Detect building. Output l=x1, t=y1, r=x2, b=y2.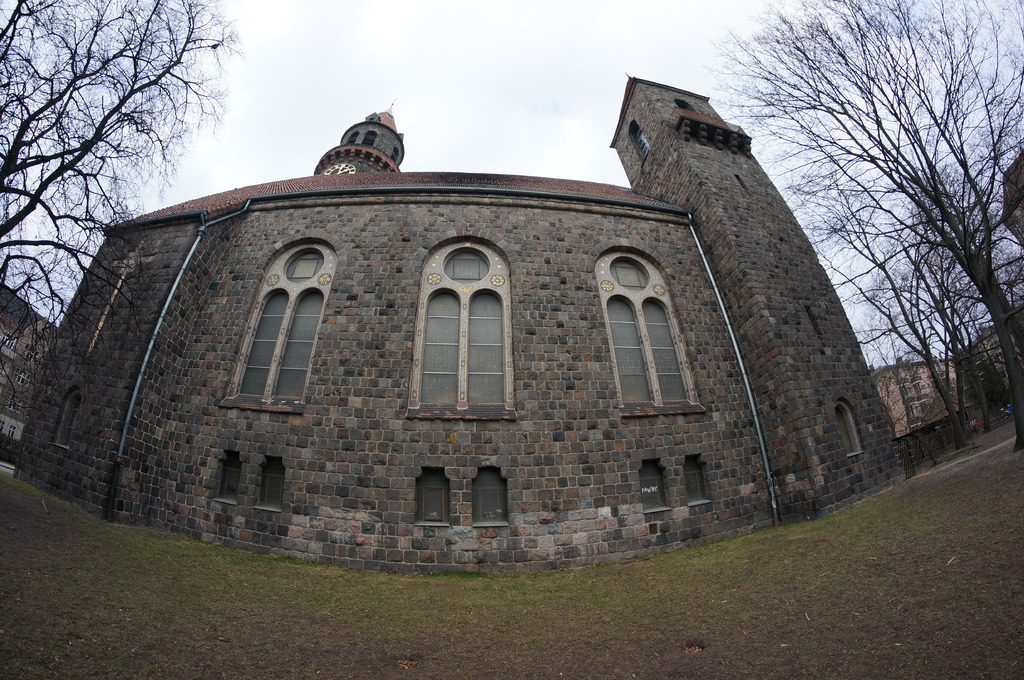
l=0, t=274, r=60, b=463.
